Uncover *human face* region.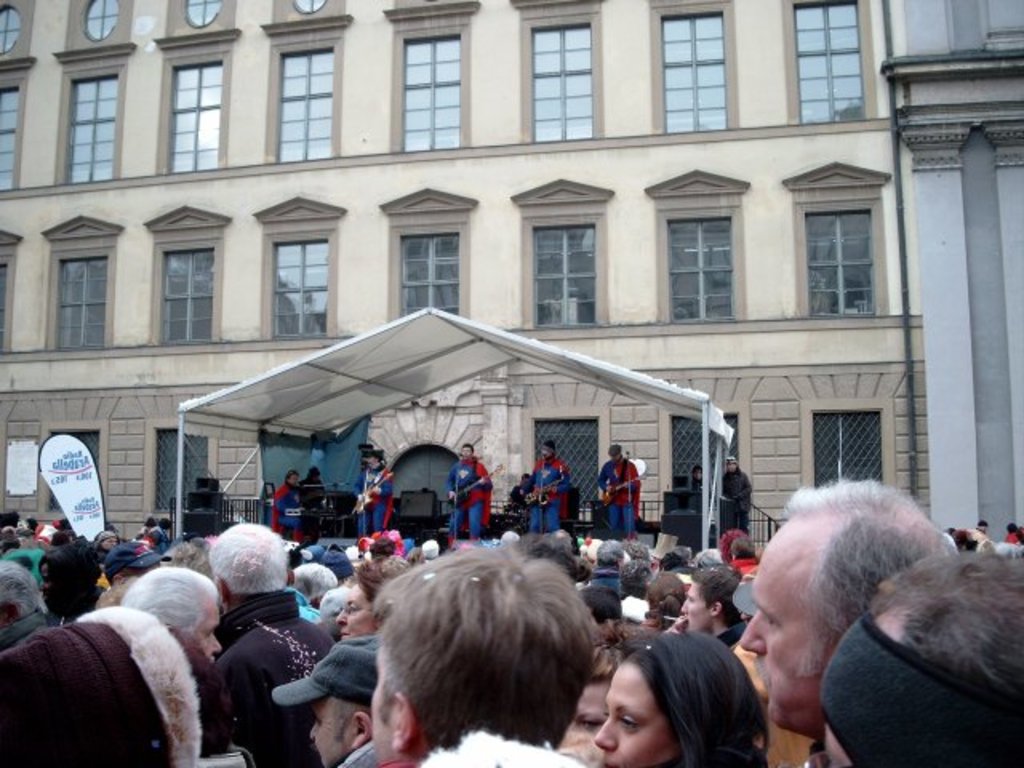
Uncovered: <region>461, 443, 470, 458</region>.
